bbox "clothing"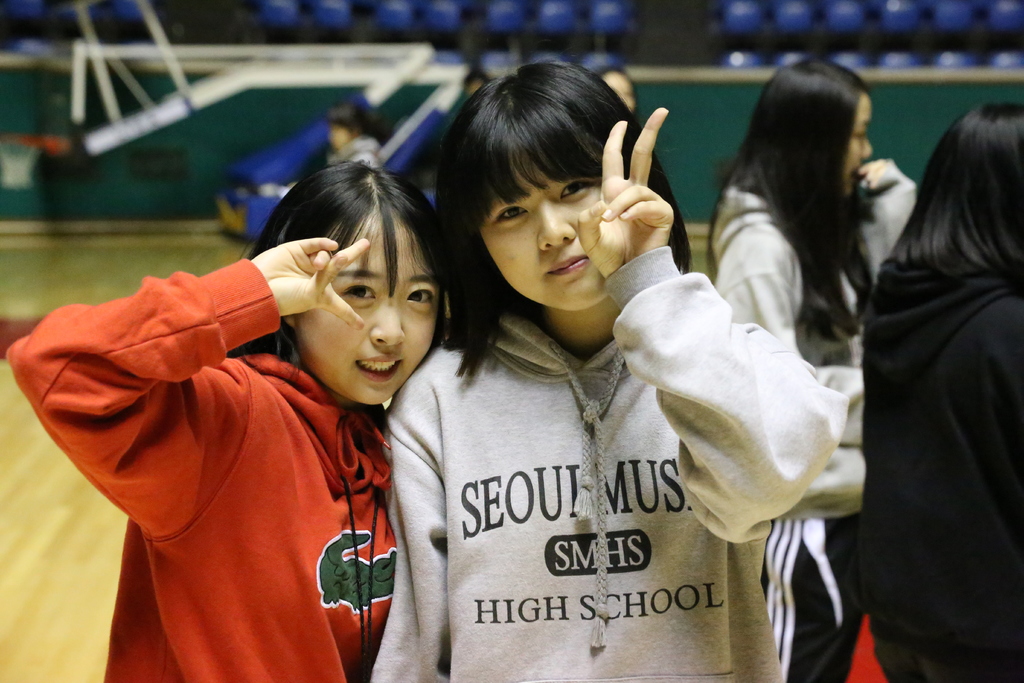
BBox(368, 267, 808, 682)
